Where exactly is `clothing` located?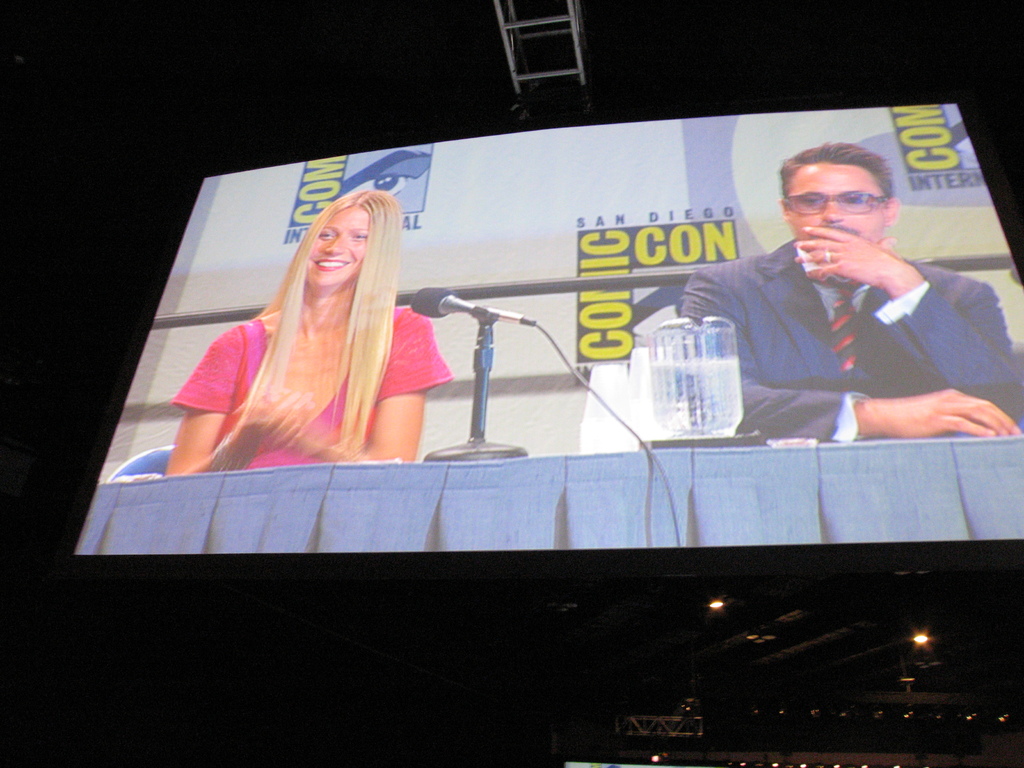
Its bounding box is x1=172, y1=304, x2=454, y2=470.
